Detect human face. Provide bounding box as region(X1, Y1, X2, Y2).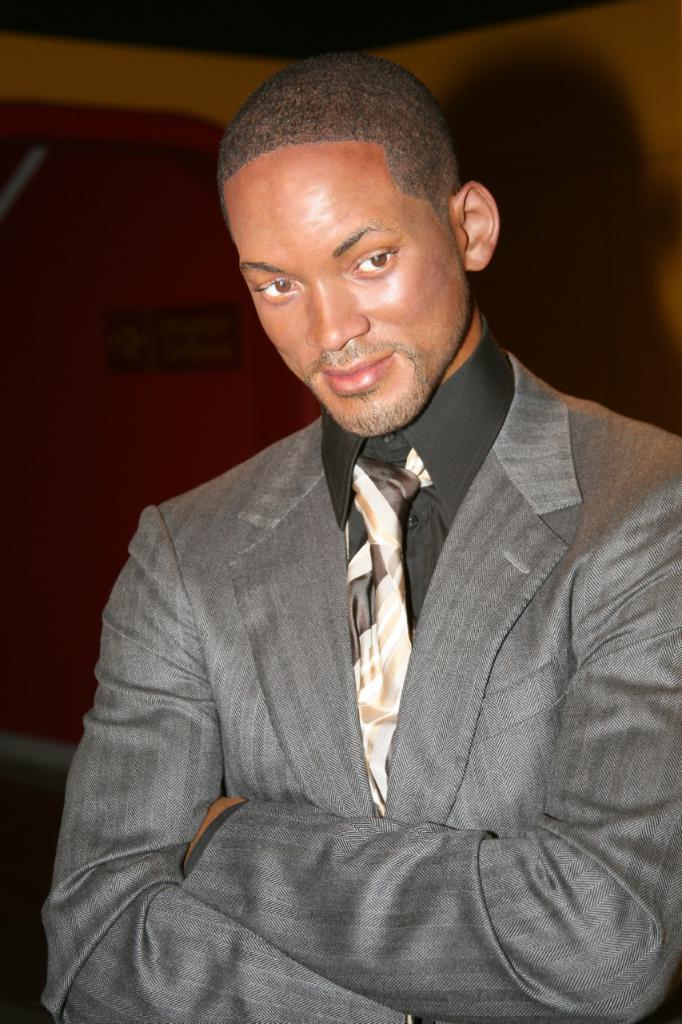
region(226, 149, 470, 439).
